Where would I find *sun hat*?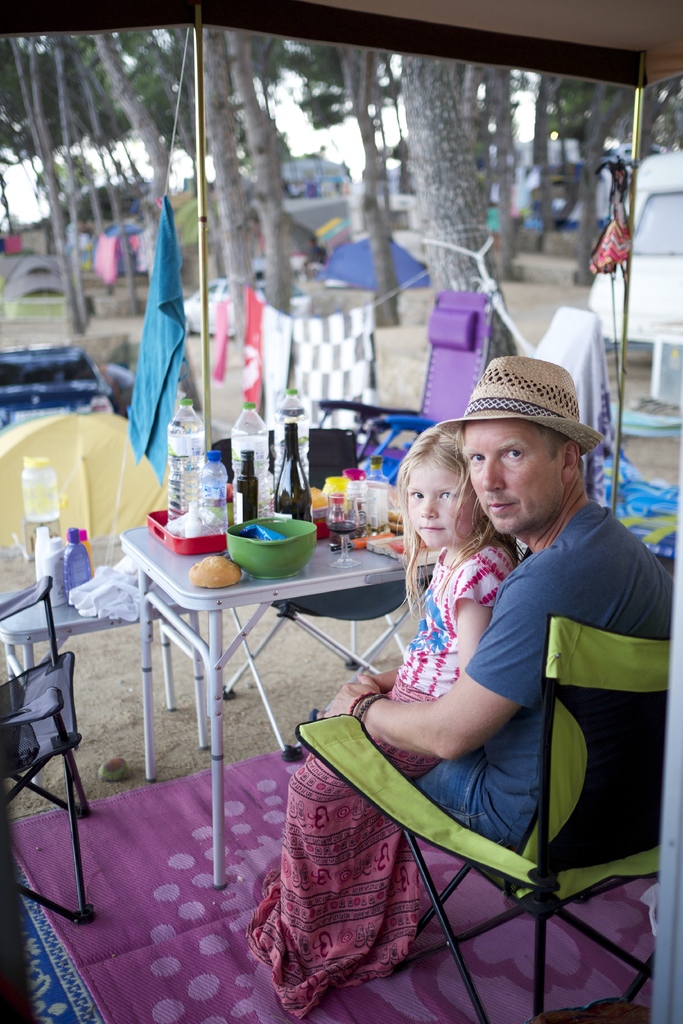
At BBox(429, 352, 609, 473).
